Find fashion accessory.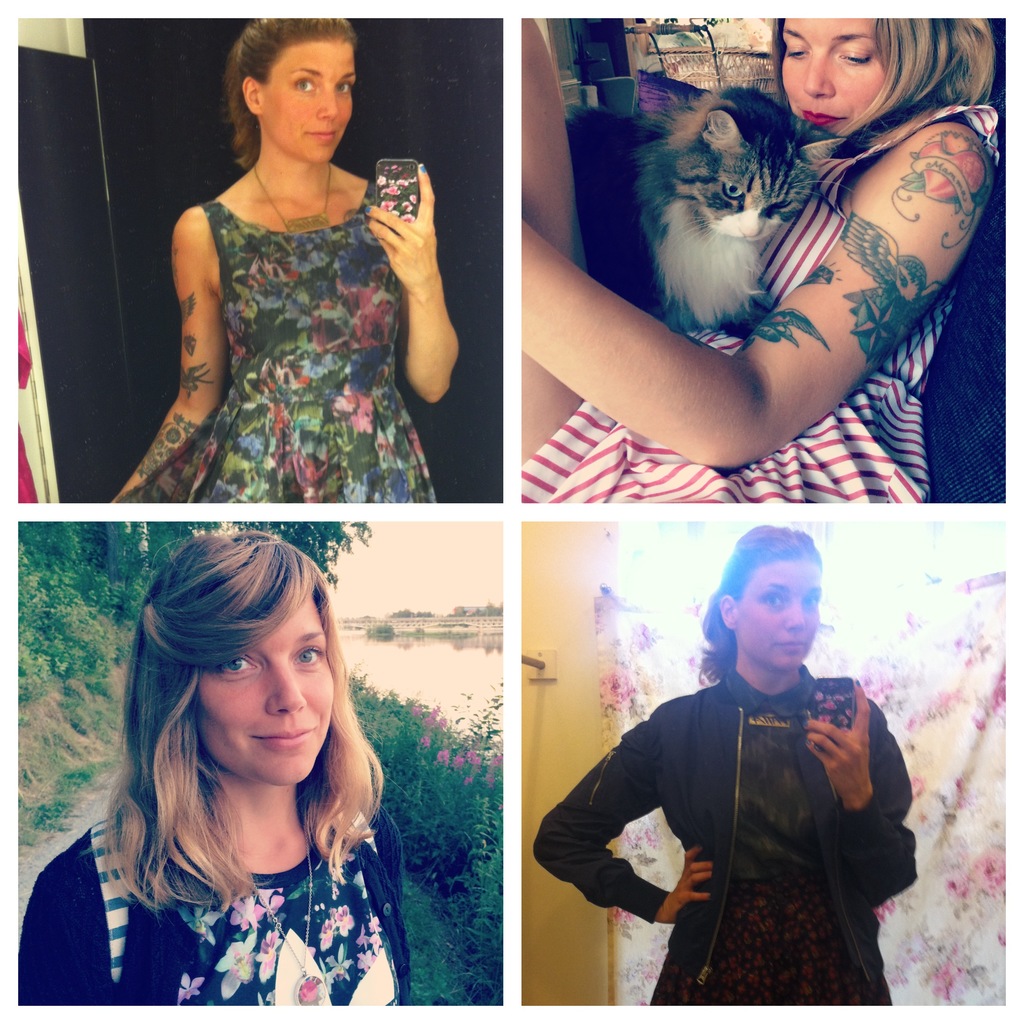
box=[251, 165, 328, 237].
